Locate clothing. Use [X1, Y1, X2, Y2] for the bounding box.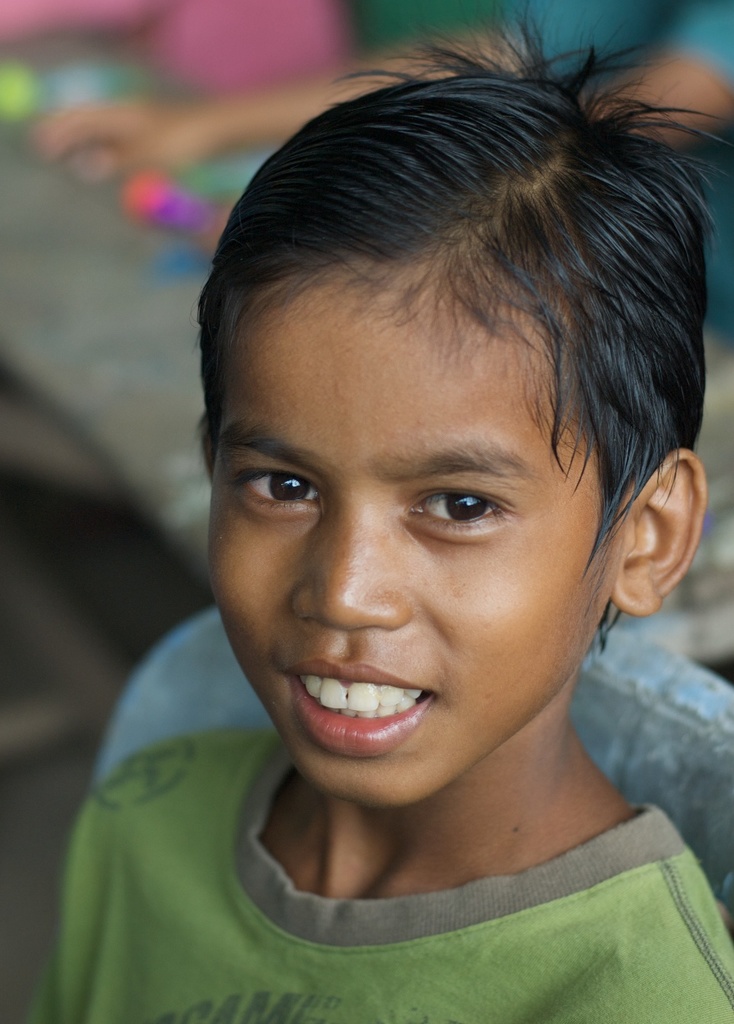
[104, 727, 733, 1007].
